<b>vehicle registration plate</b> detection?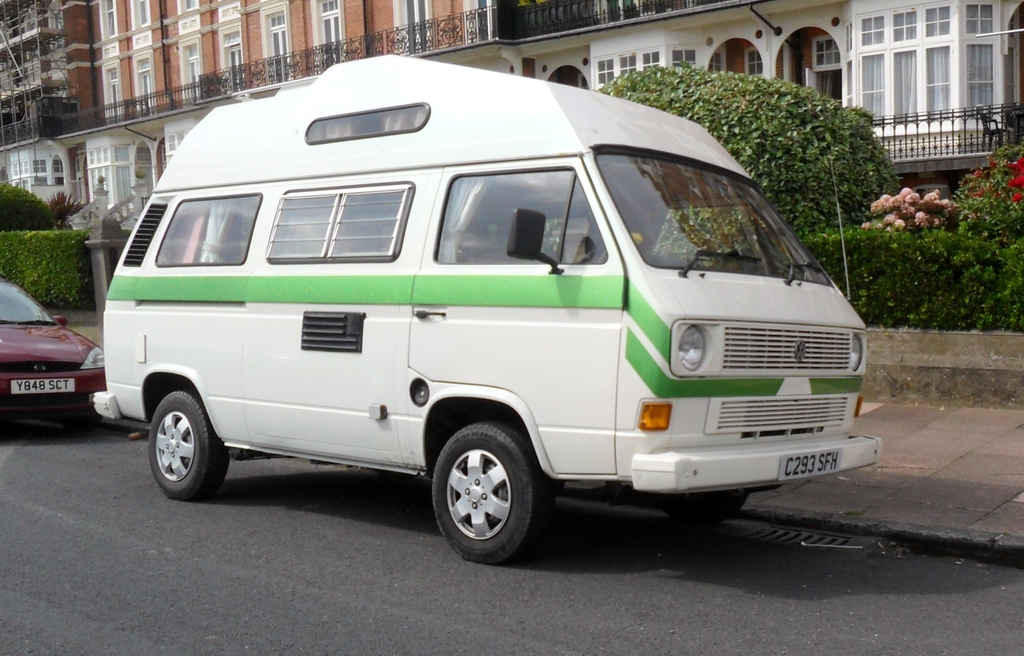
box=[777, 445, 840, 480]
